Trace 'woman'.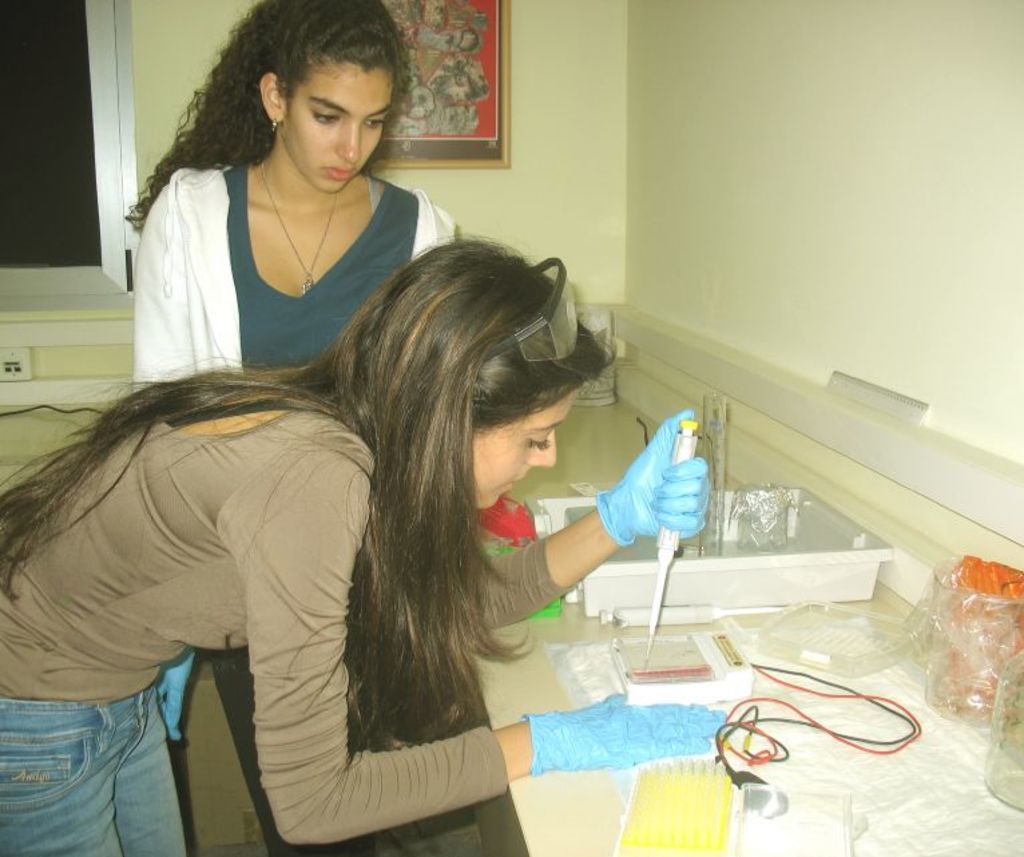
Traced to 108, 15, 471, 388.
